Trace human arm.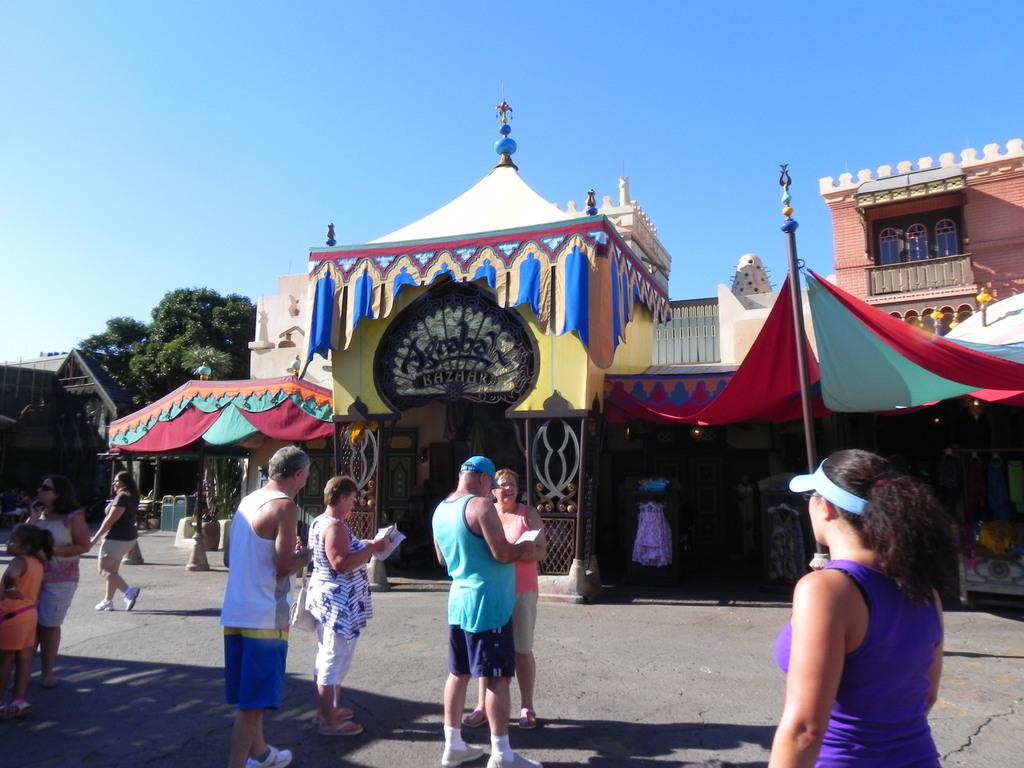
Traced to <box>326,517,391,569</box>.
